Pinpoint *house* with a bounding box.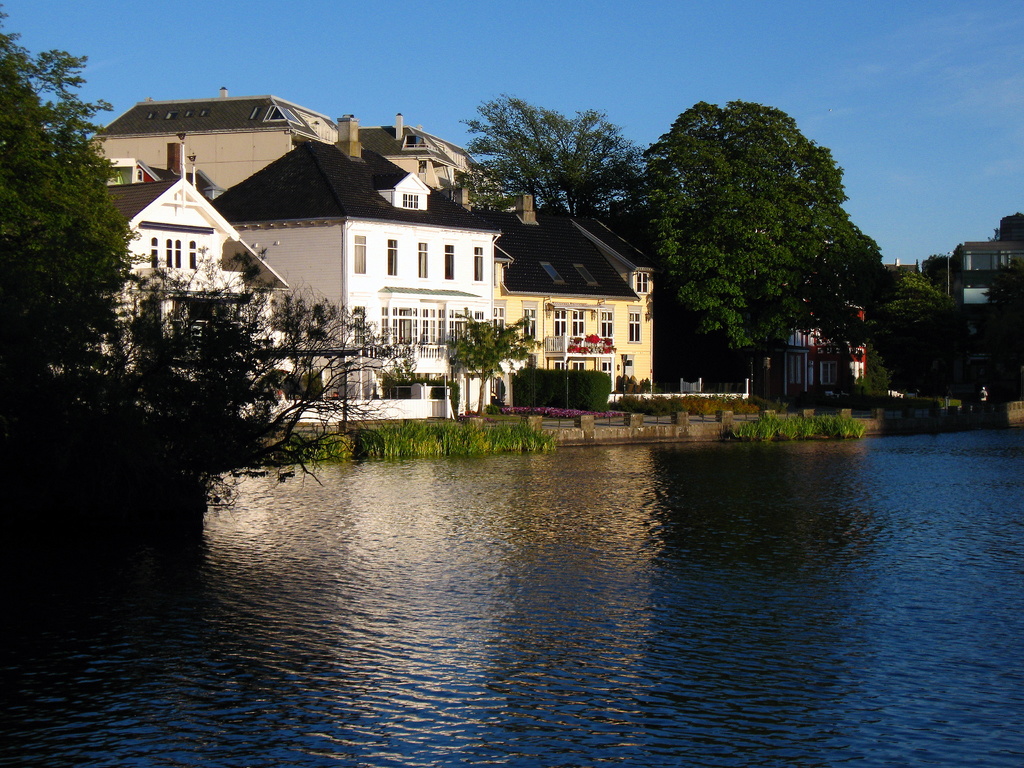
<region>781, 298, 867, 397</region>.
